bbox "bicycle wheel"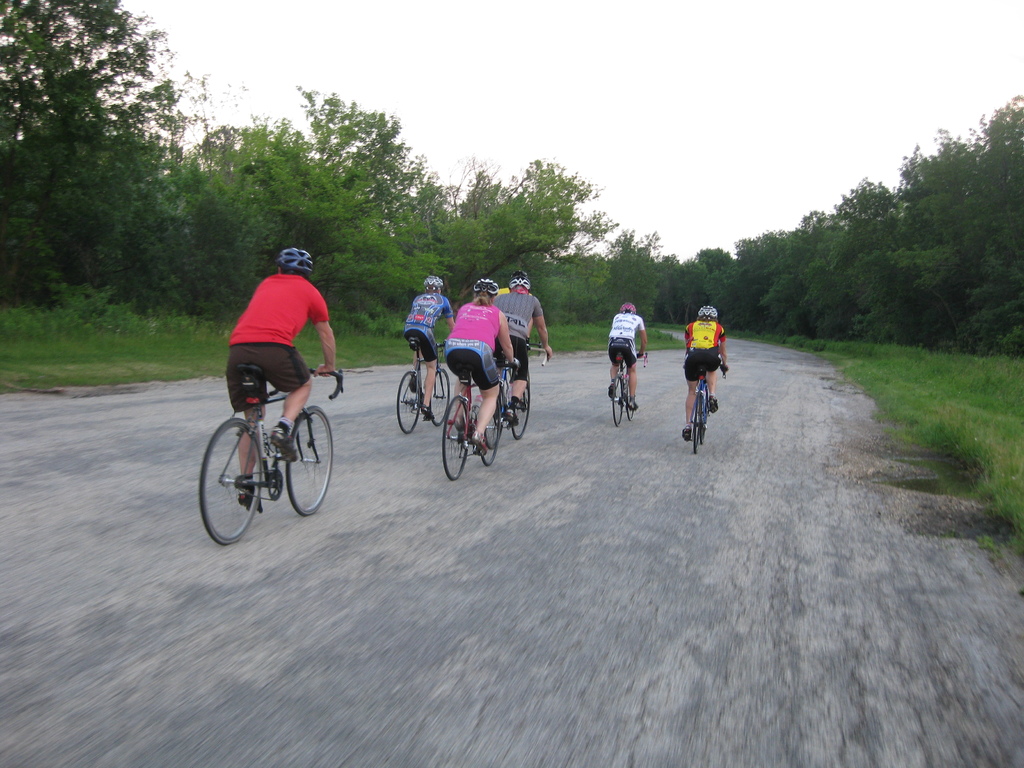
x1=428 y1=368 x2=451 y2=426
